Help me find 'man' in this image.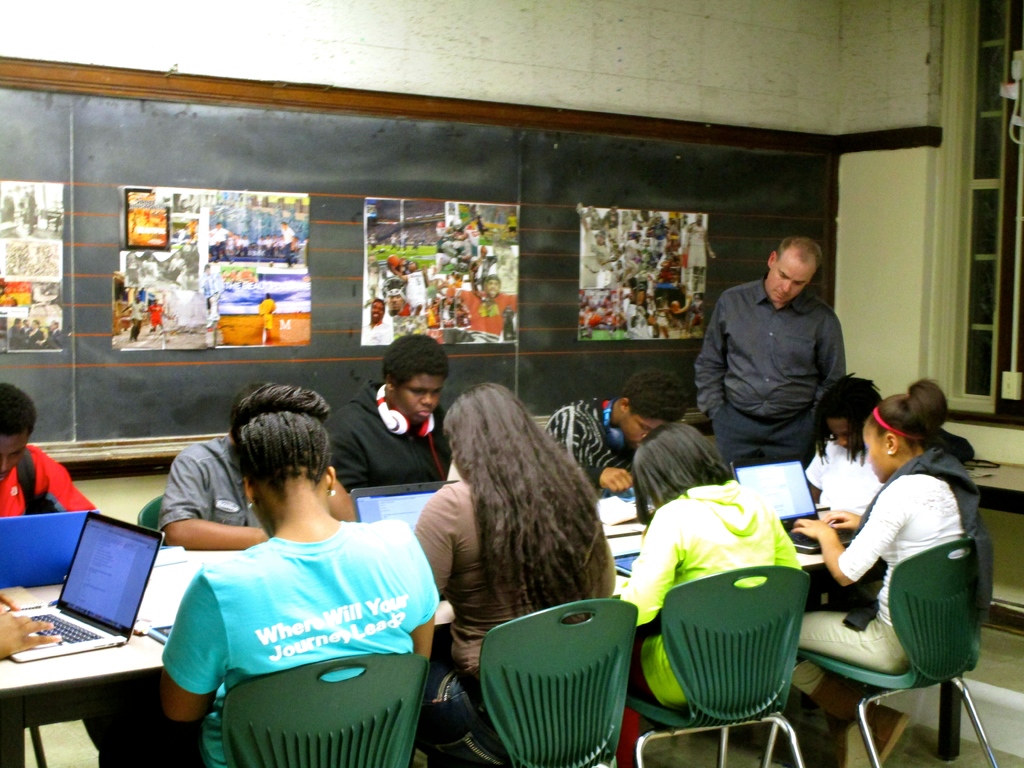
Found it: <bbox>364, 298, 394, 344</bbox>.
